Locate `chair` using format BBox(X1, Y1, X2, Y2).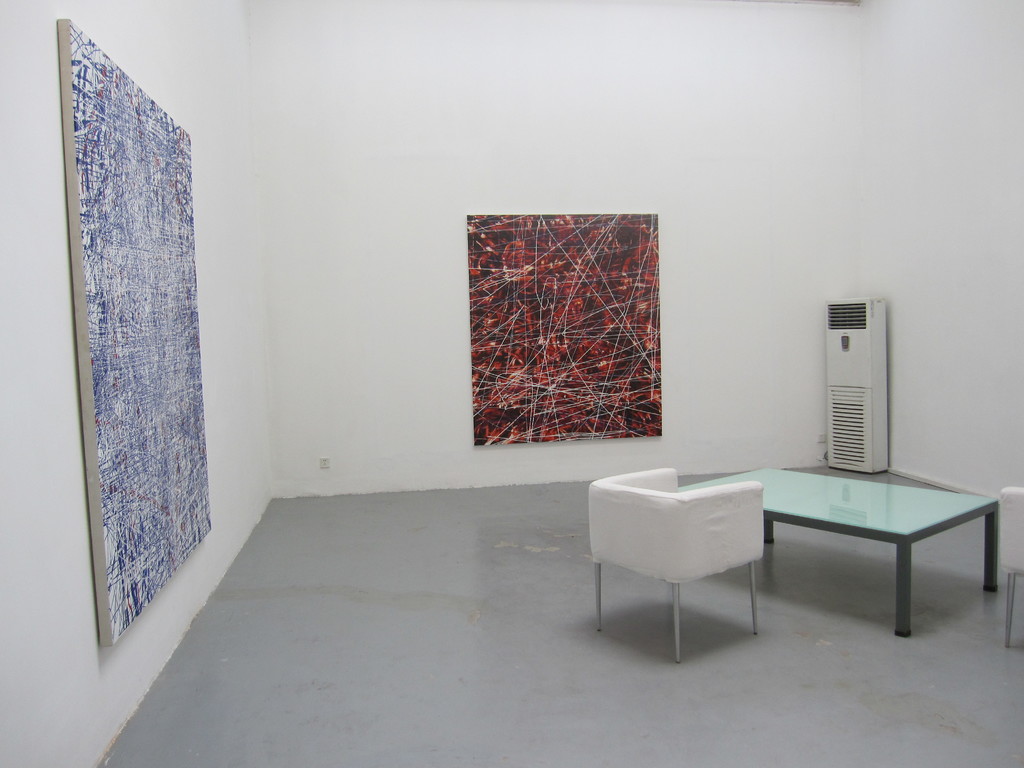
BBox(997, 485, 1023, 645).
